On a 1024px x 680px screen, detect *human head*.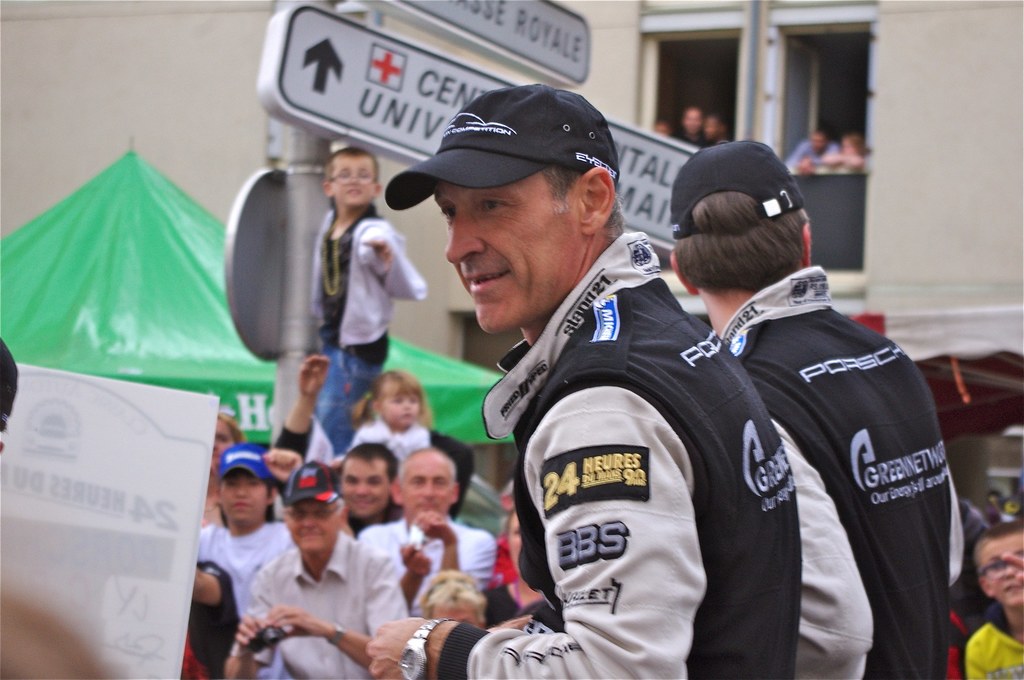
rect(968, 525, 1023, 613).
